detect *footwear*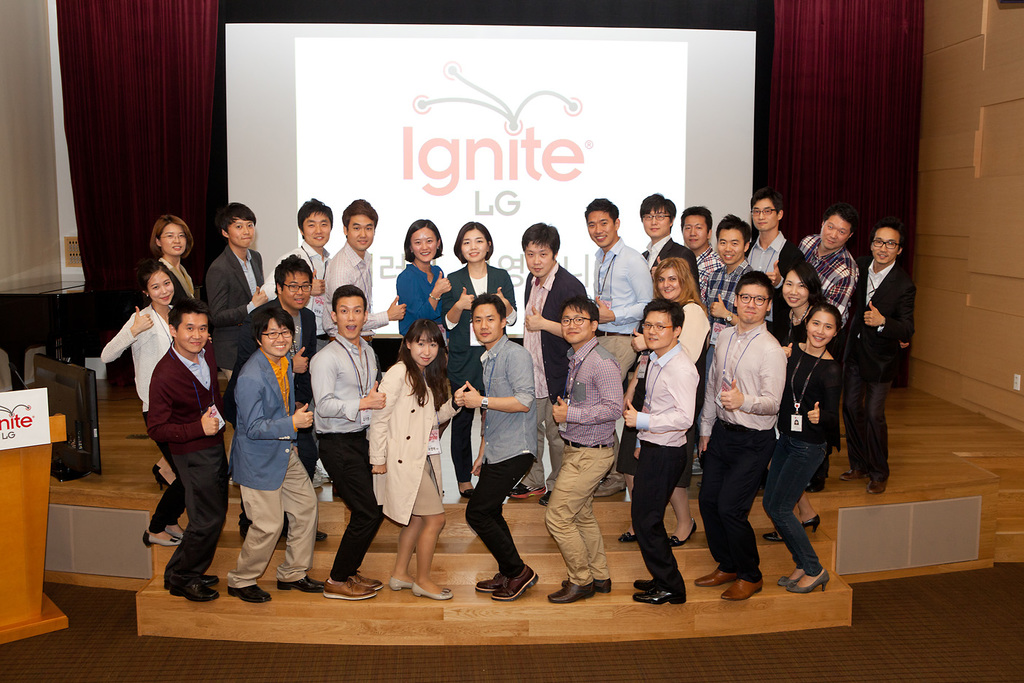
(left=139, top=533, right=184, bottom=547)
